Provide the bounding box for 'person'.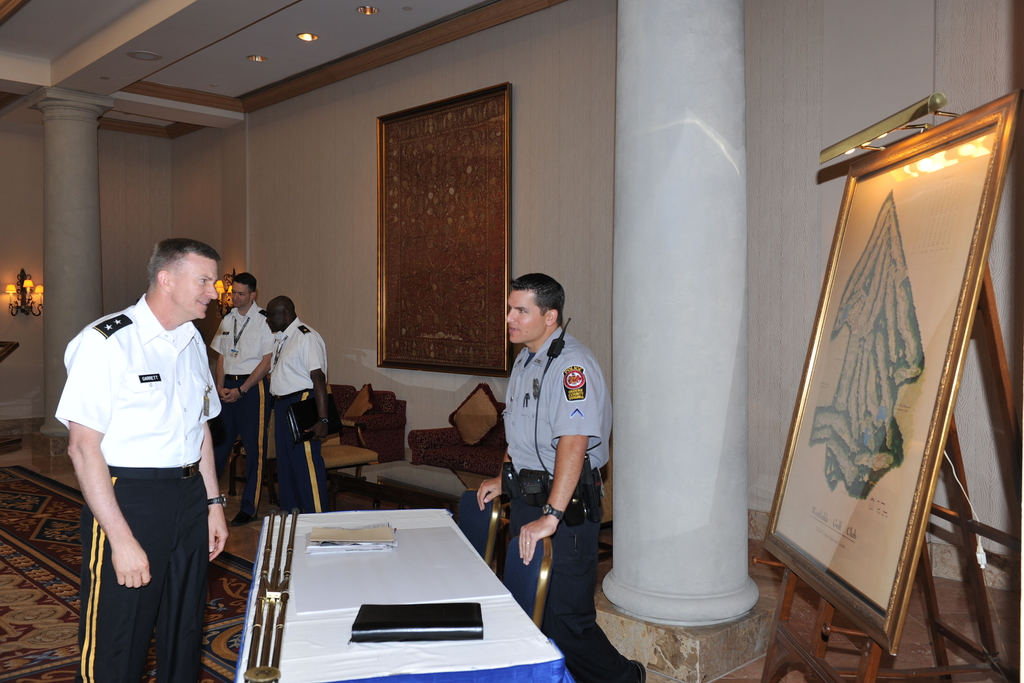
pyautogui.locateOnScreen(252, 292, 326, 514).
